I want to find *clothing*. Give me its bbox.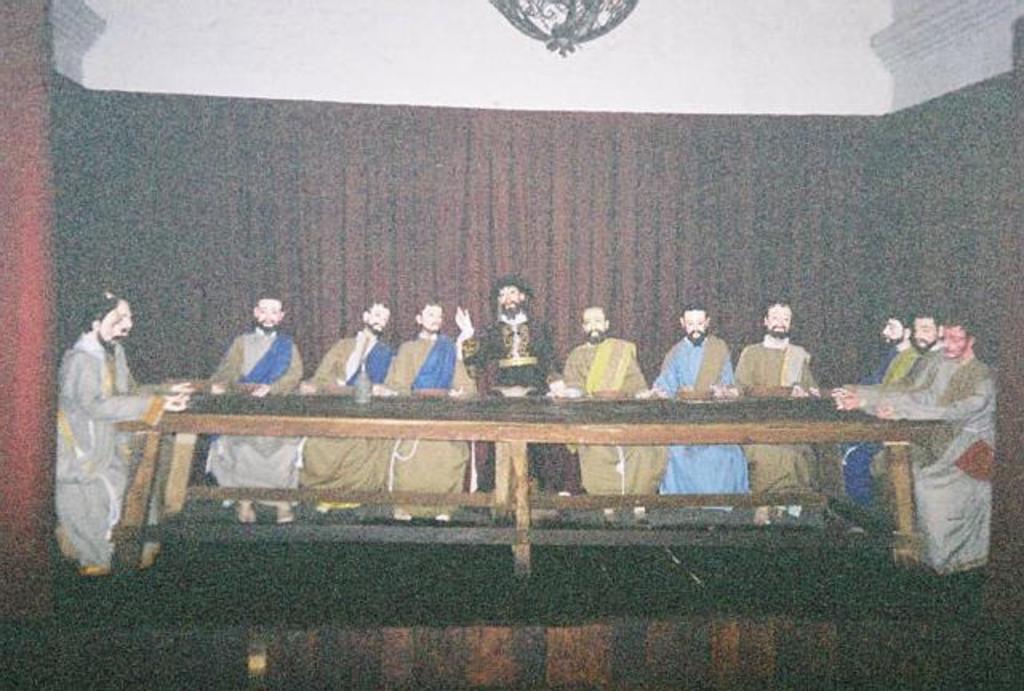
bbox=(299, 333, 381, 502).
